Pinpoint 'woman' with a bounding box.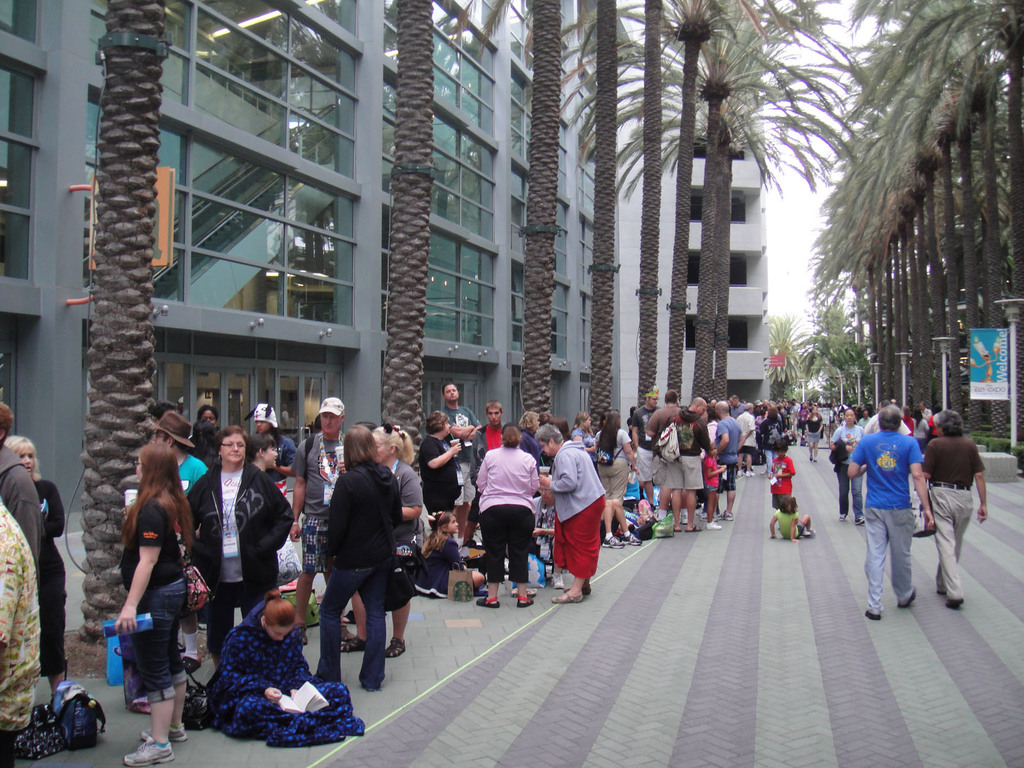
box=[827, 406, 875, 529].
